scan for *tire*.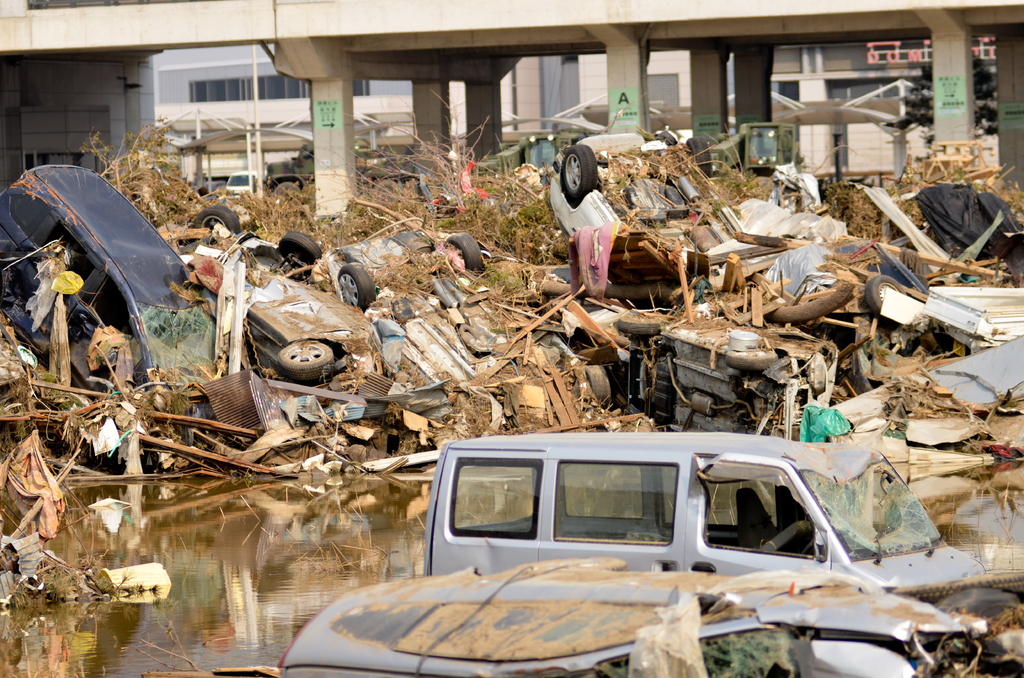
Scan result: <region>584, 362, 609, 398</region>.
